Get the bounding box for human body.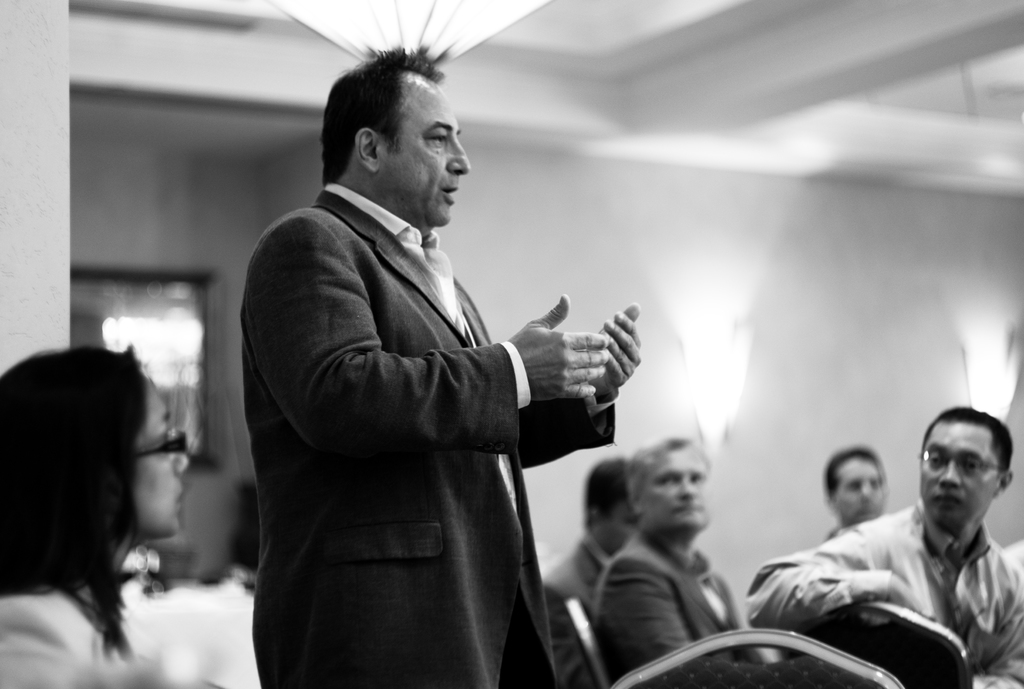
bbox=[1, 343, 189, 688].
